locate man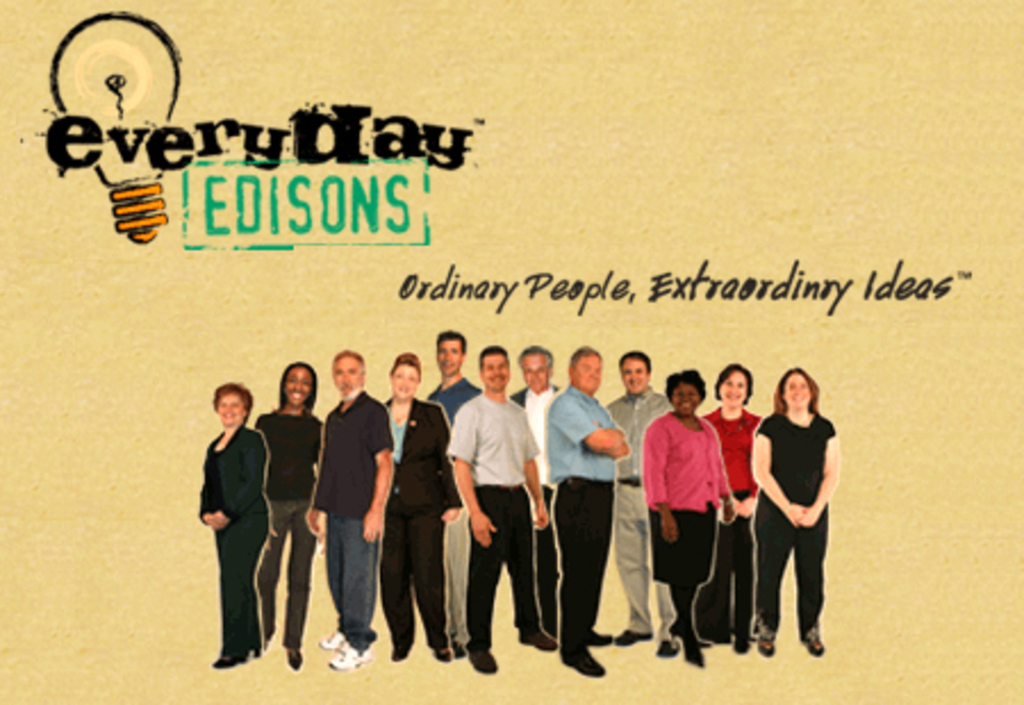
region(430, 334, 478, 662)
